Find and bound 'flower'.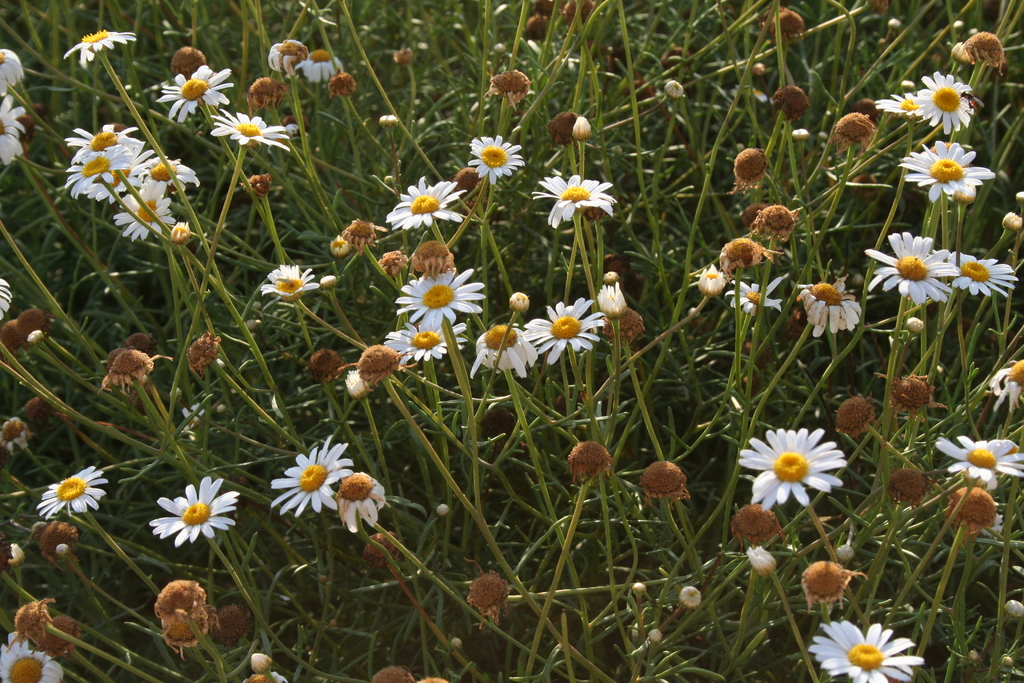
Bound: <box>276,110,314,131</box>.
